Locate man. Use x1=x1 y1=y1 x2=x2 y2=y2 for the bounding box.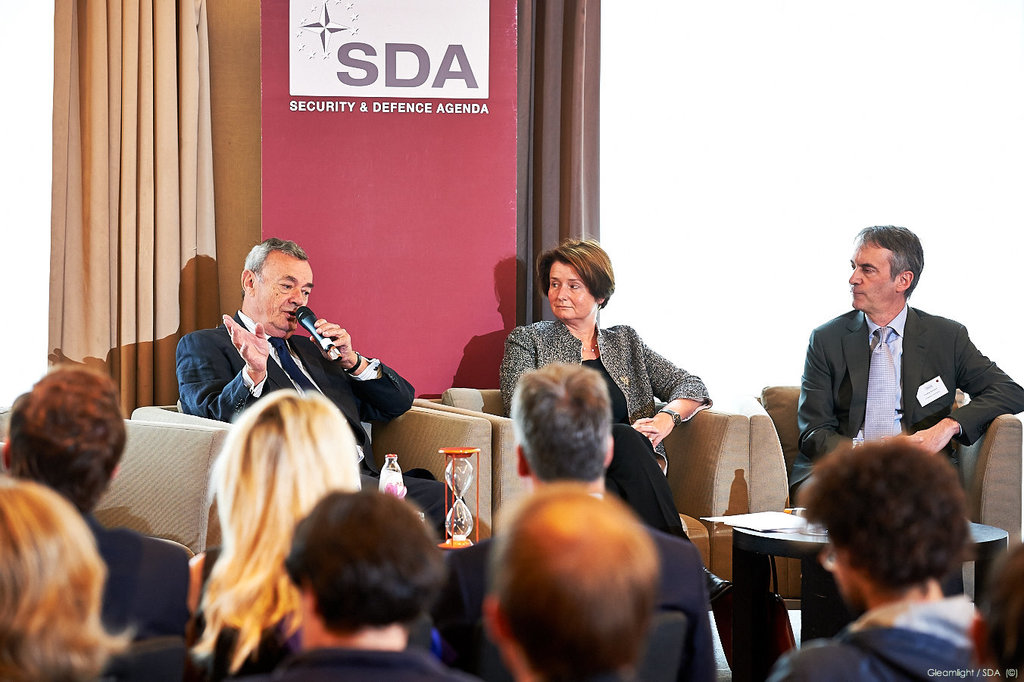
x1=432 y1=360 x2=717 y2=681.
